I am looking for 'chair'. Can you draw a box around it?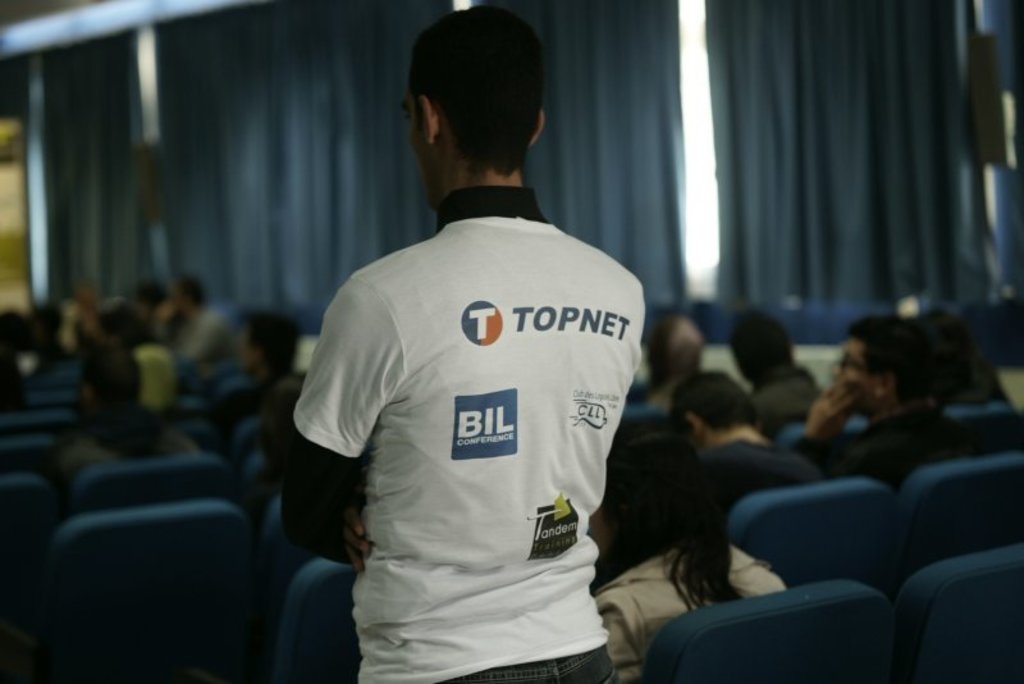
Sure, the bounding box is [x1=61, y1=497, x2=242, y2=683].
